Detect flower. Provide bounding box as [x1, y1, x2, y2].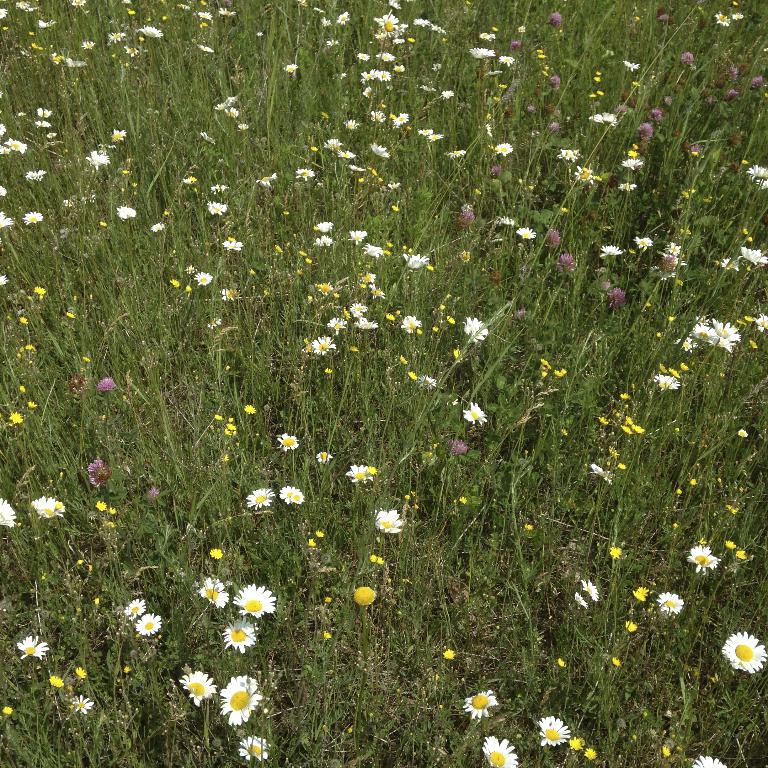
[712, 322, 746, 342].
